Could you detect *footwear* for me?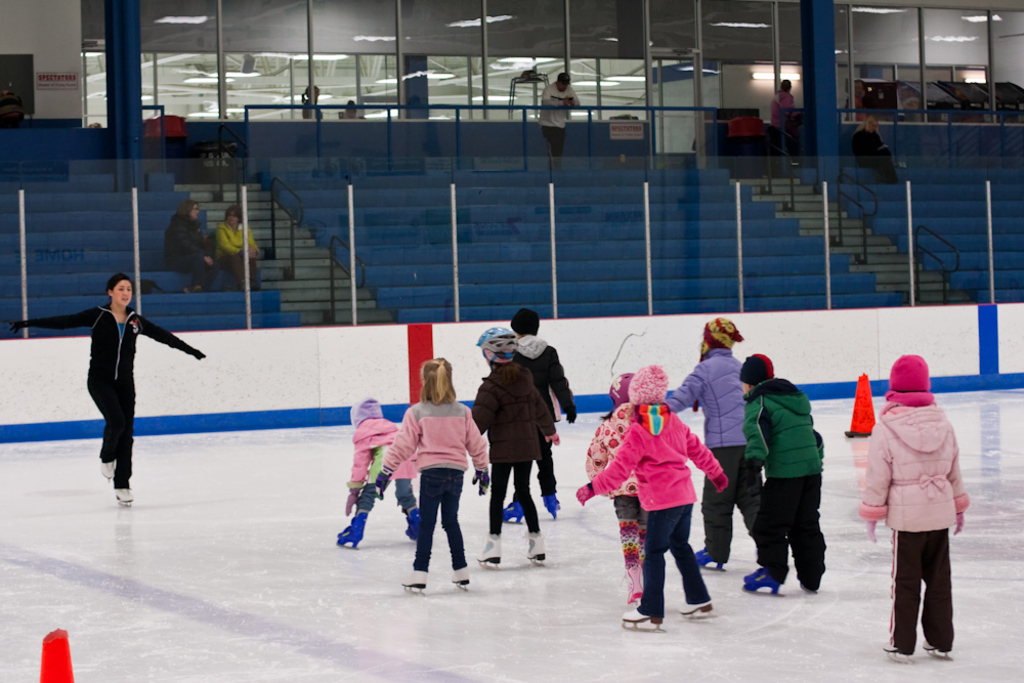
Detection result: 676,595,709,623.
